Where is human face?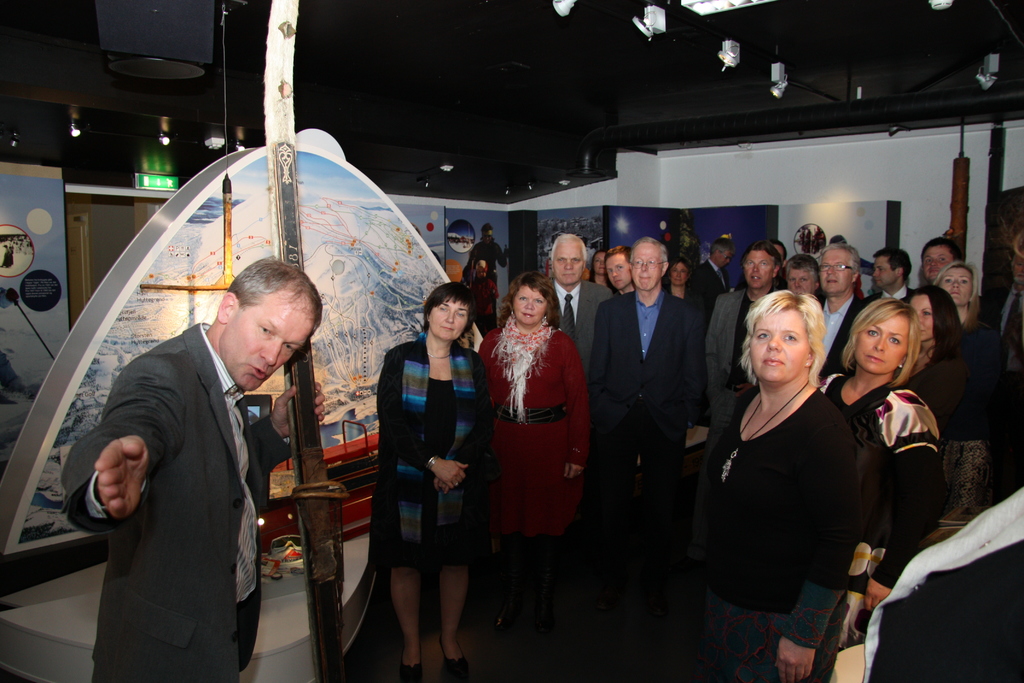
<box>610,252,629,289</box>.
